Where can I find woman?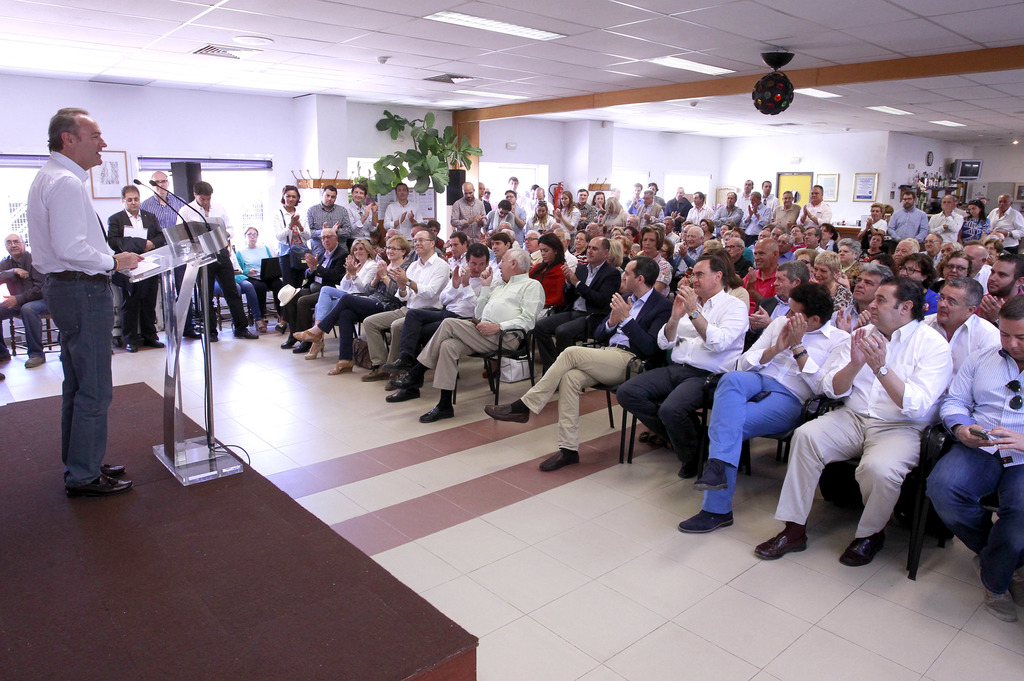
You can find it at <bbox>526, 200, 562, 232</bbox>.
